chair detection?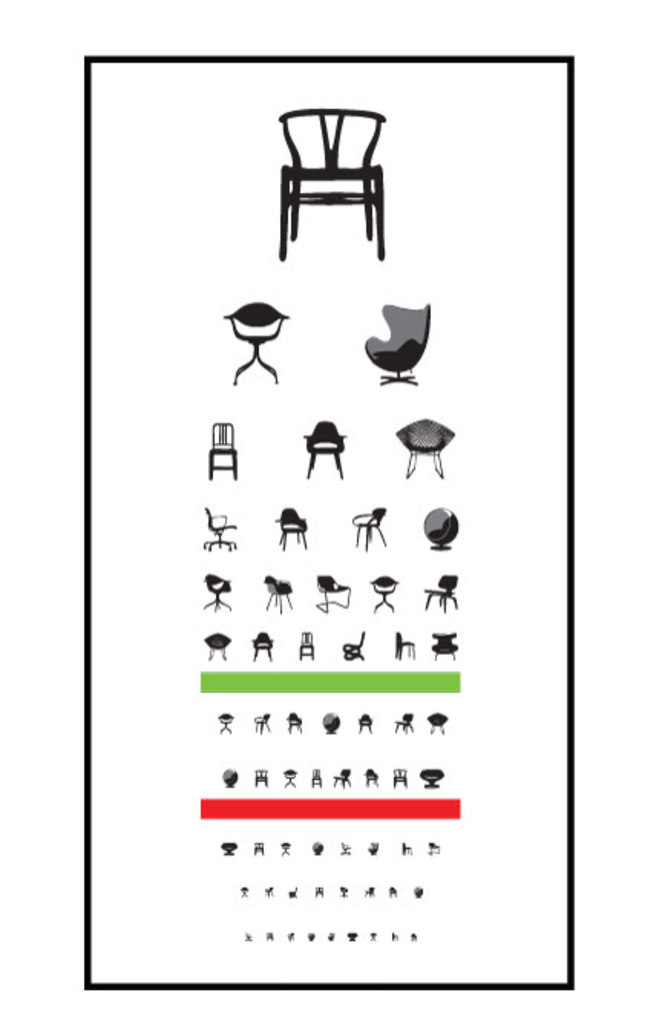
357/714/372/730
